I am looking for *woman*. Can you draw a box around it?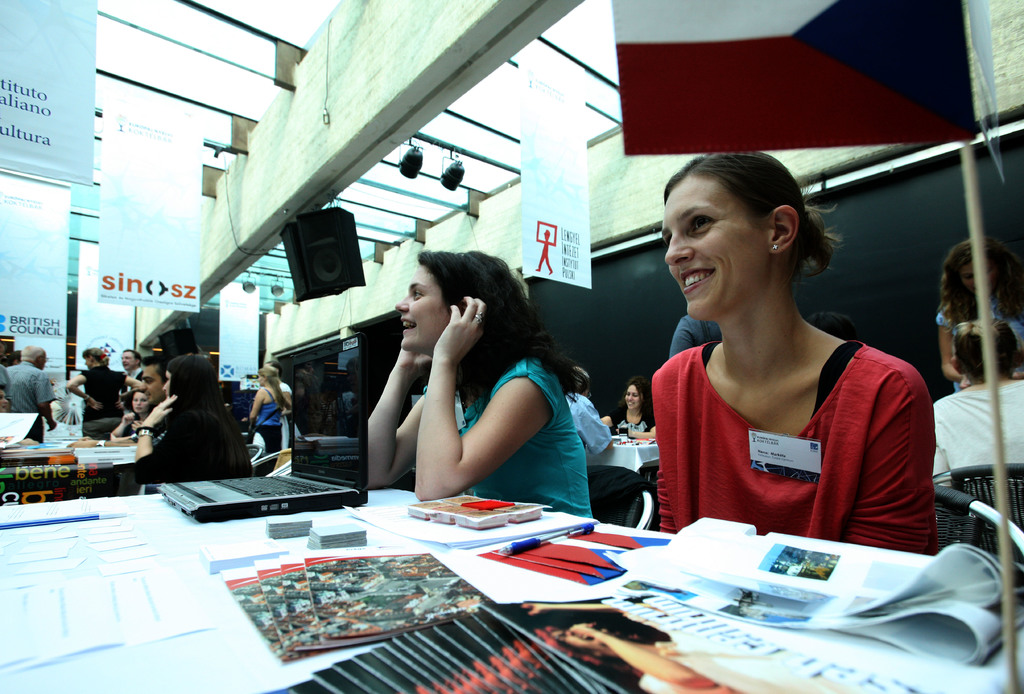
Sure, the bounding box is 932, 235, 1023, 389.
